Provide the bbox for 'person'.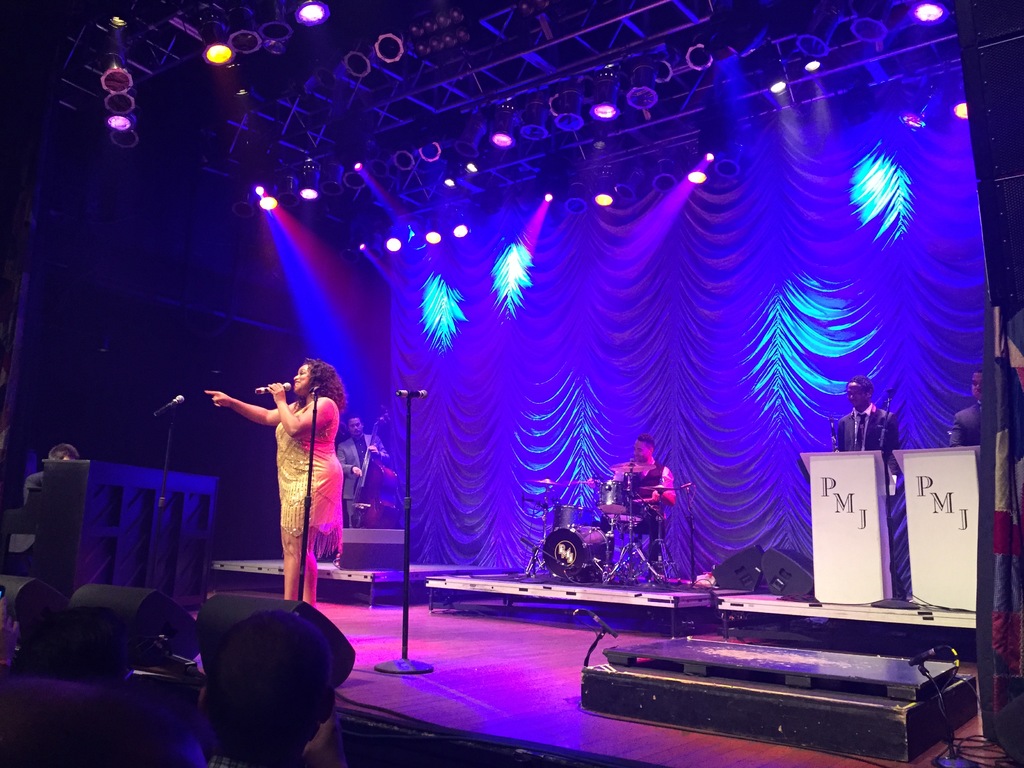
[left=205, top=351, right=348, bottom=611].
